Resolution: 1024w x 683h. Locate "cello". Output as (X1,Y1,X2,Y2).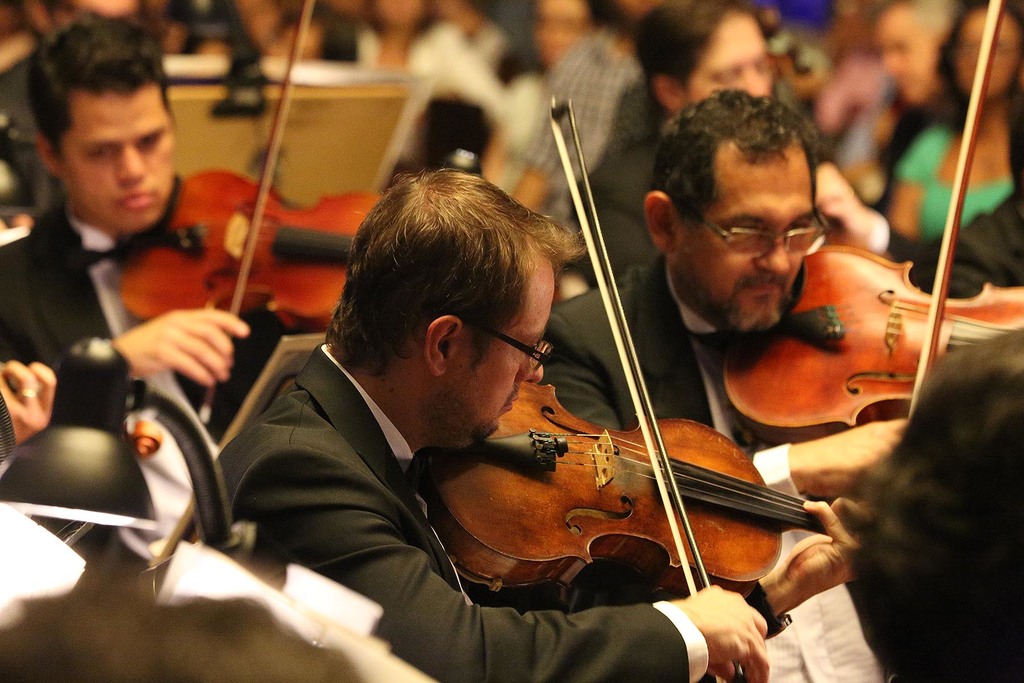
(725,0,1023,443).
